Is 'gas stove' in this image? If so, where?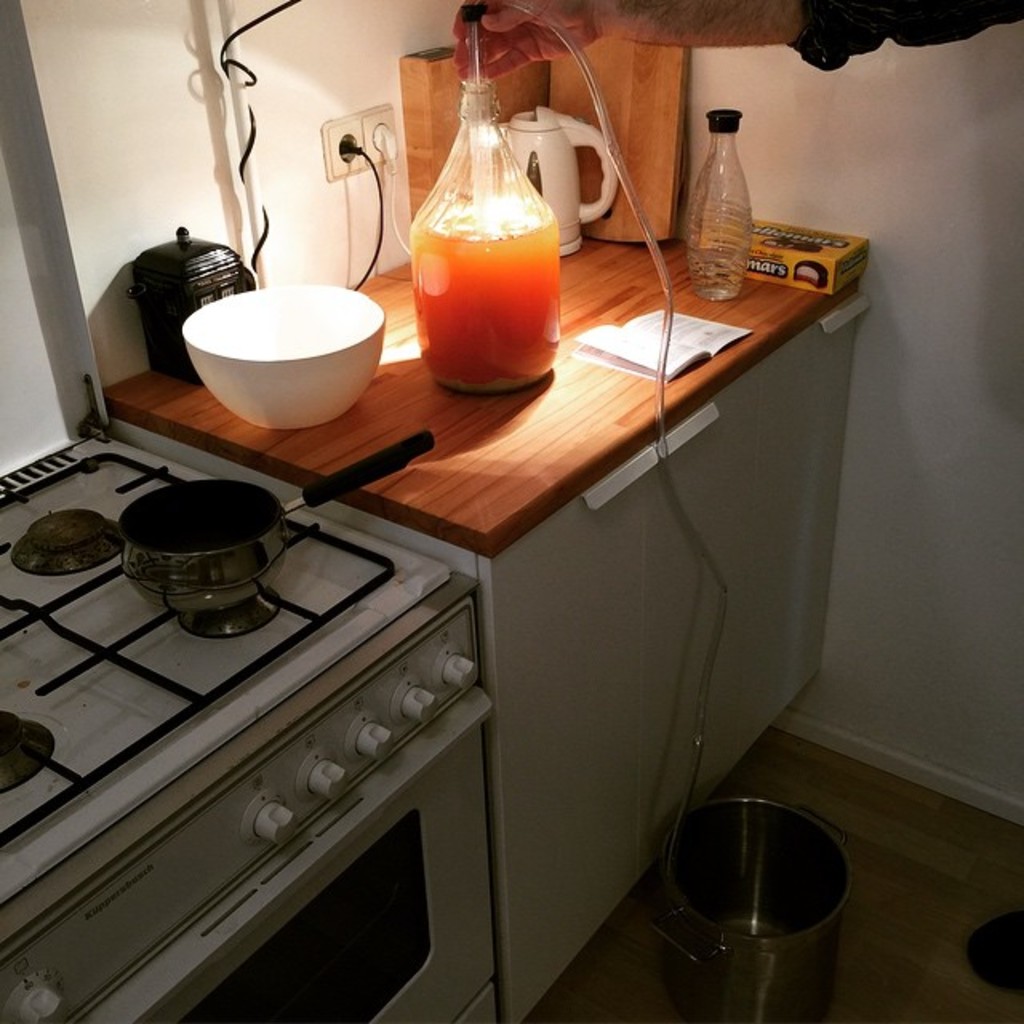
Yes, at bbox=(0, 435, 442, 923).
